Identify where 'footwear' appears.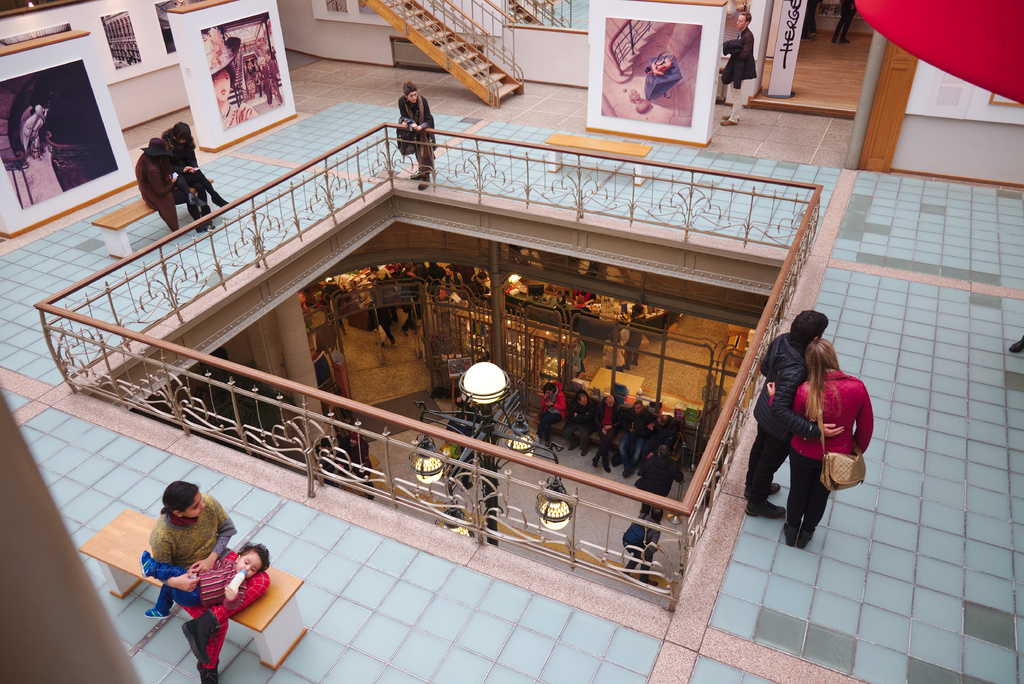
Appears at <bbox>742, 482, 781, 496</bbox>.
